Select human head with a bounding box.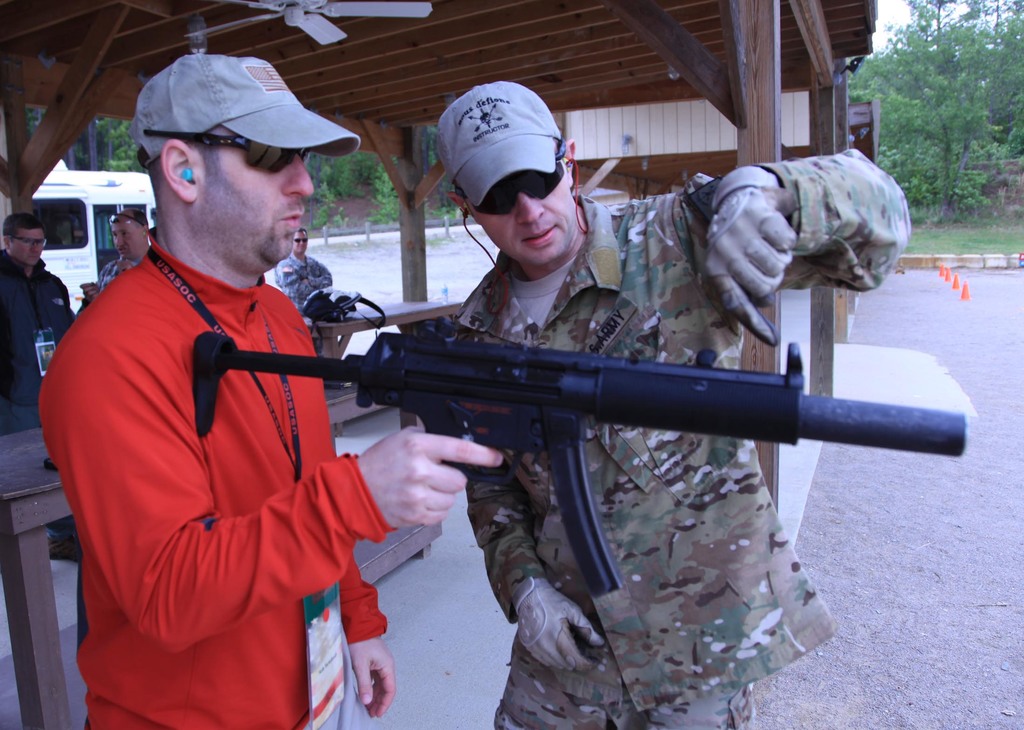
BBox(112, 40, 343, 298).
